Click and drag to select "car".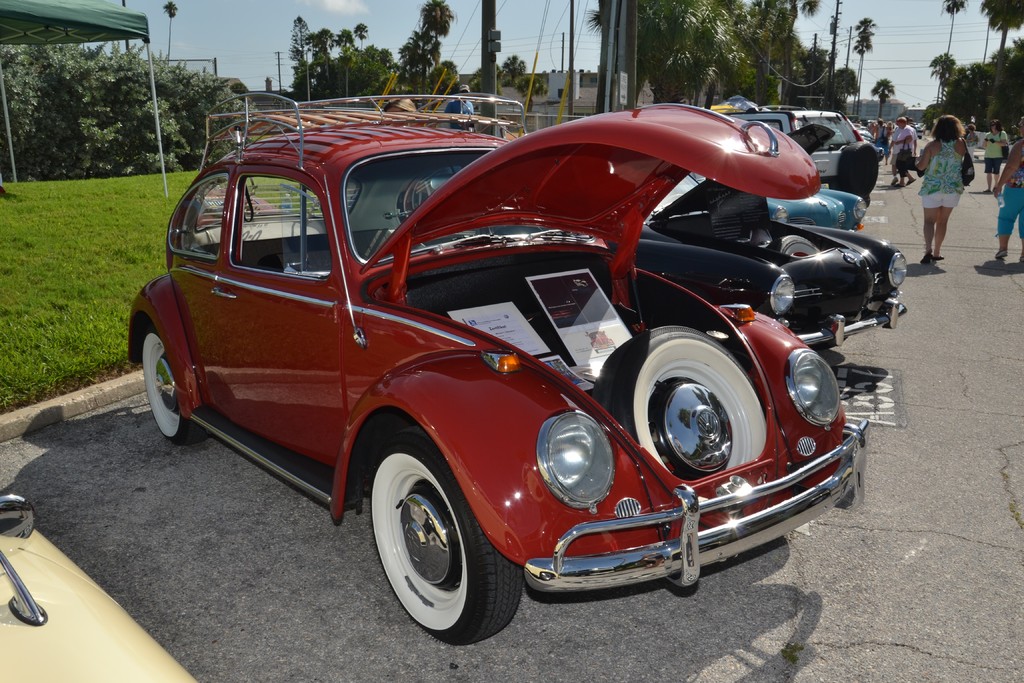
Selection: (left=730, top=105, right=886, bottom=205).
